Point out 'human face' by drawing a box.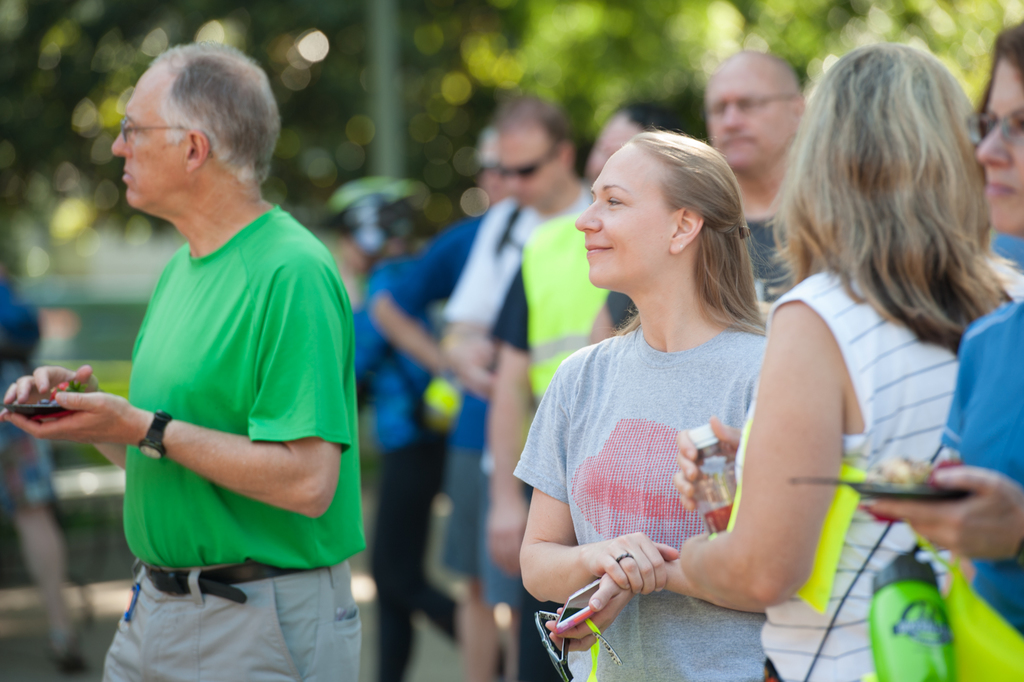
(493,112,577,209).
